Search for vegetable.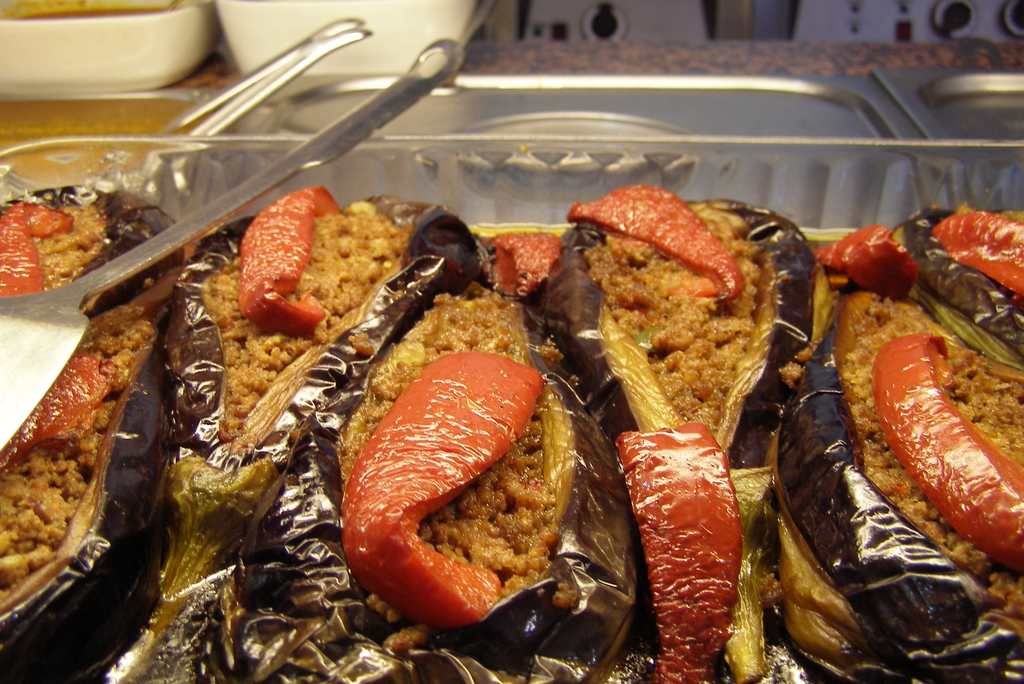
Found at bbox=(875, 330, 1023, 574).
